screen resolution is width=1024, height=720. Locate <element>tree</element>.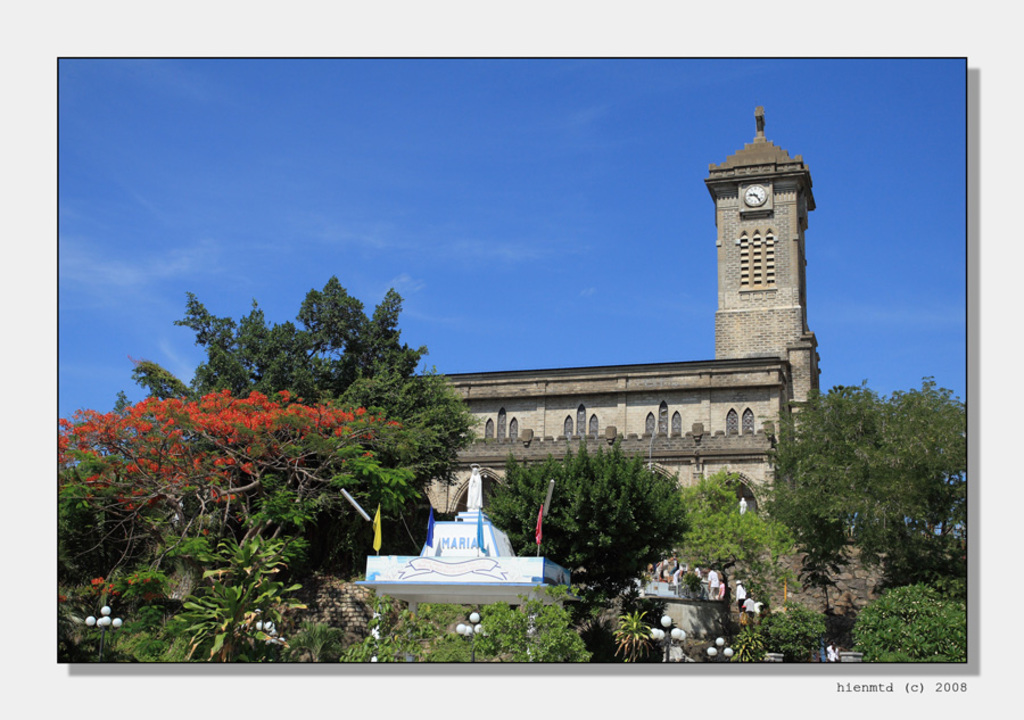
(98, 272, 477, 631).
